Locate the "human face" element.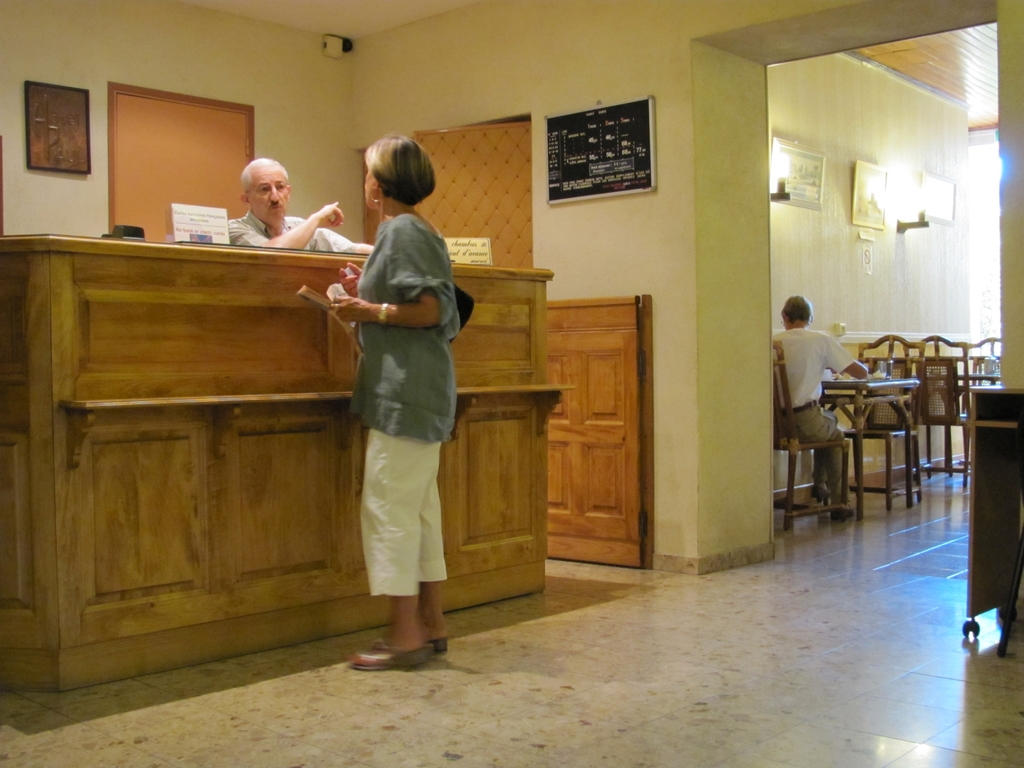
Element bbox: {"x1": 364, "y1": 168, "x2": 372, "y2": 205}.
